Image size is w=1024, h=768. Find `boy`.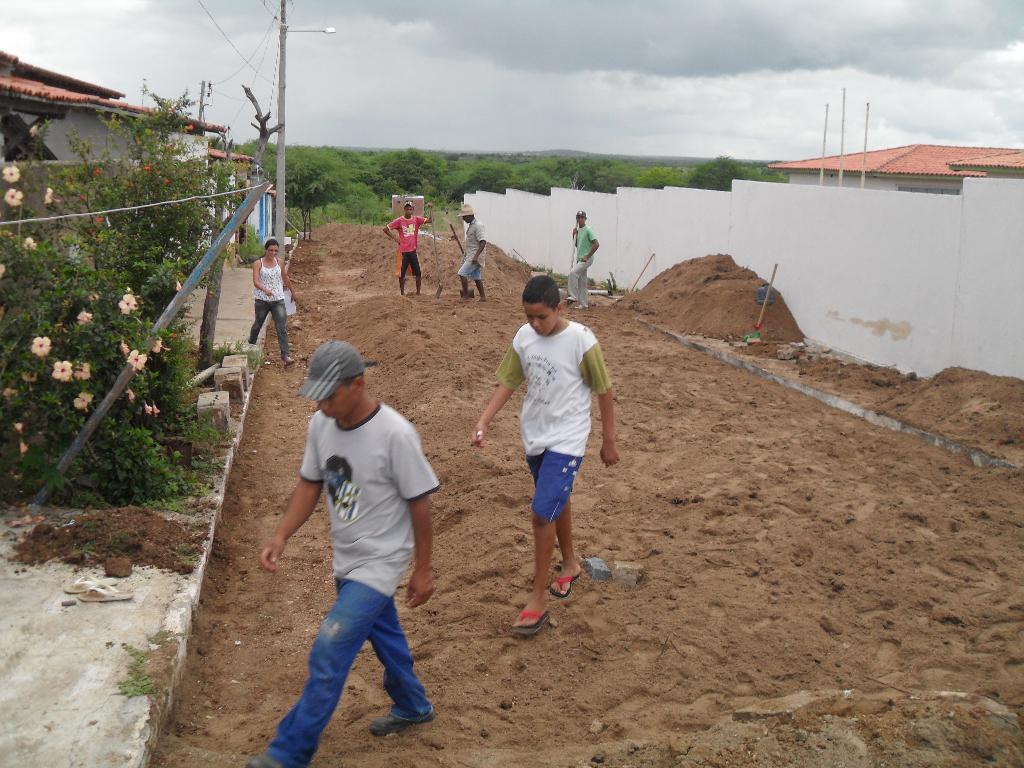
234,338,439,767.
